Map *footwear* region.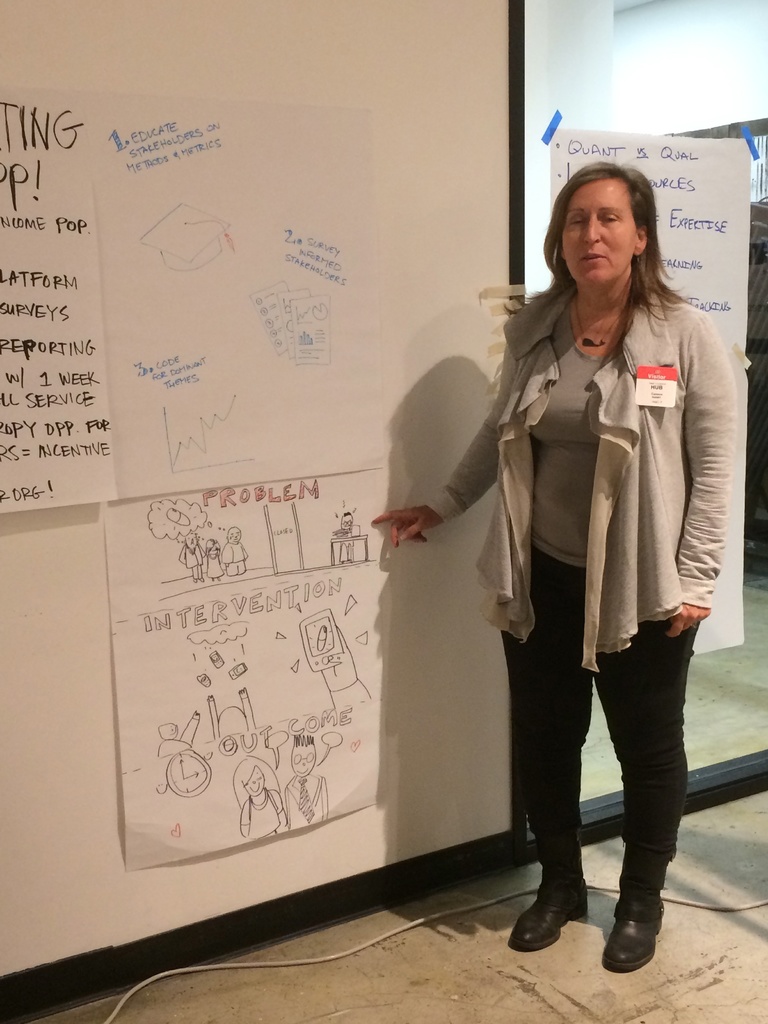
Mapped to 601, 890, 666, 974.
